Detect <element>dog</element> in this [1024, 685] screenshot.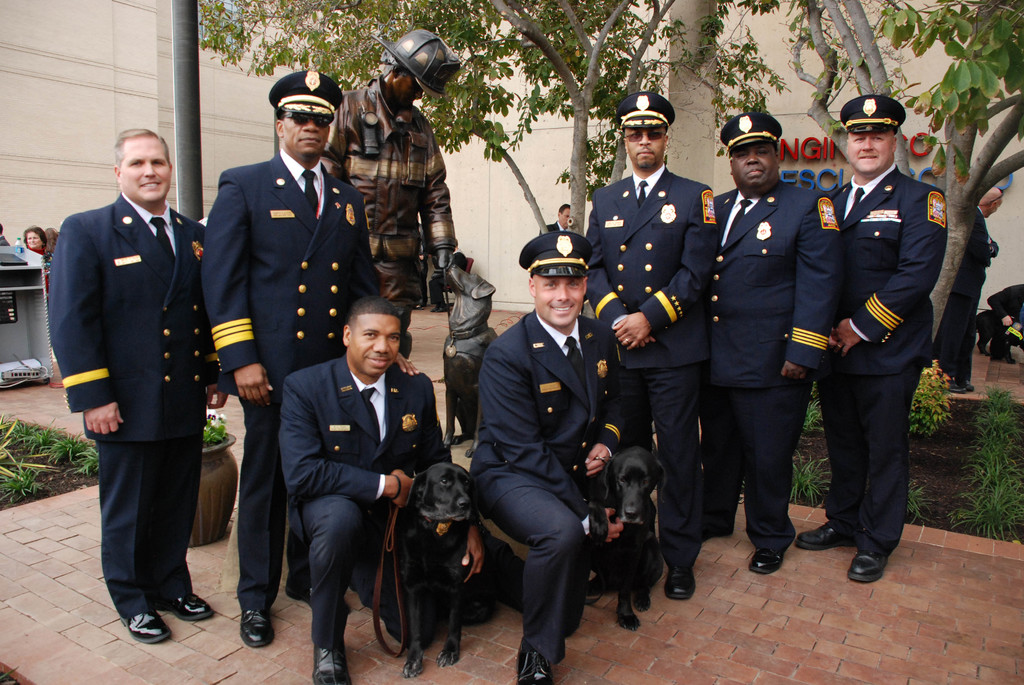
Detection: box(975, 310, 1023, 365).
